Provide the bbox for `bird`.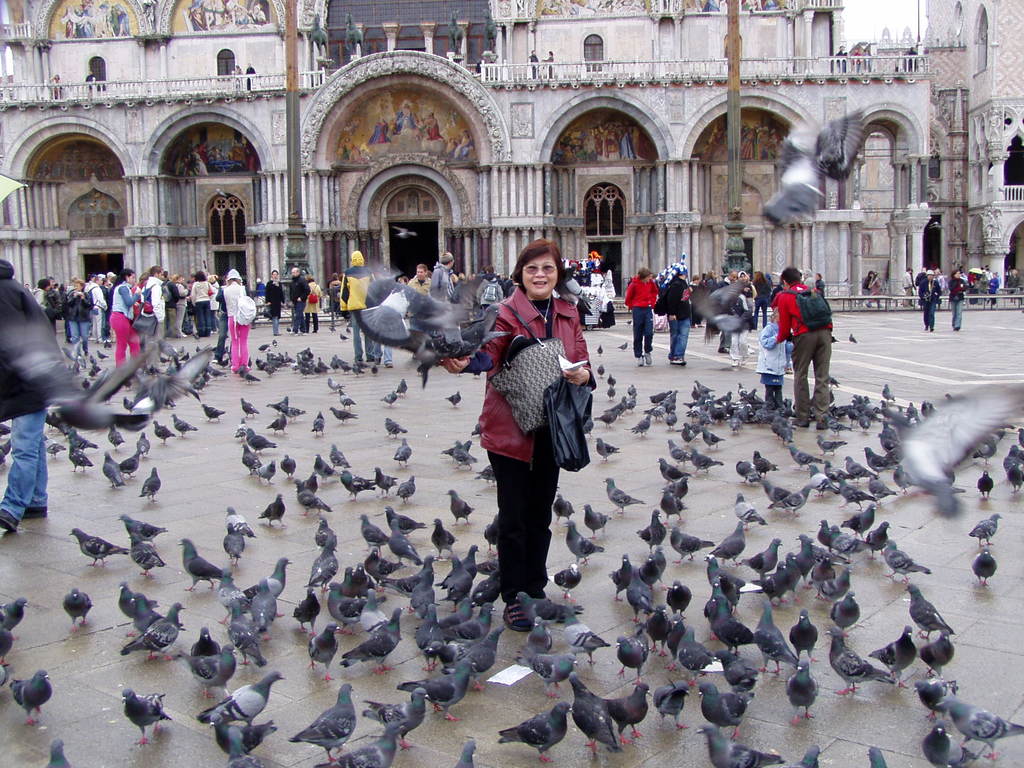
bbox=[787, 534, 822, 588].
